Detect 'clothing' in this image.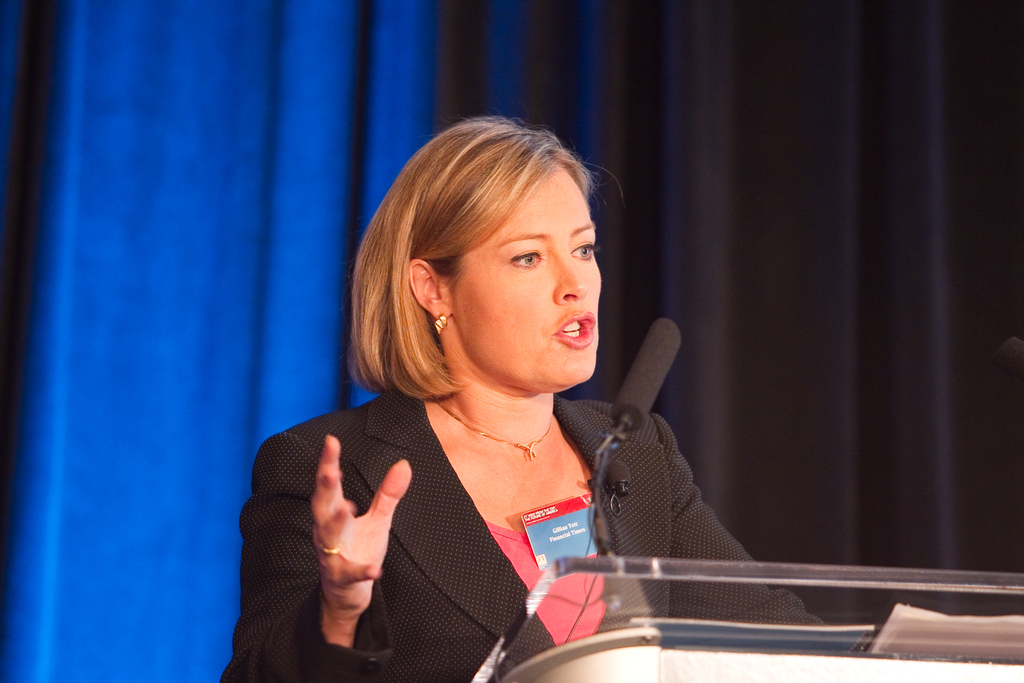
Detection: BBox(244, 354, 642, 670).
